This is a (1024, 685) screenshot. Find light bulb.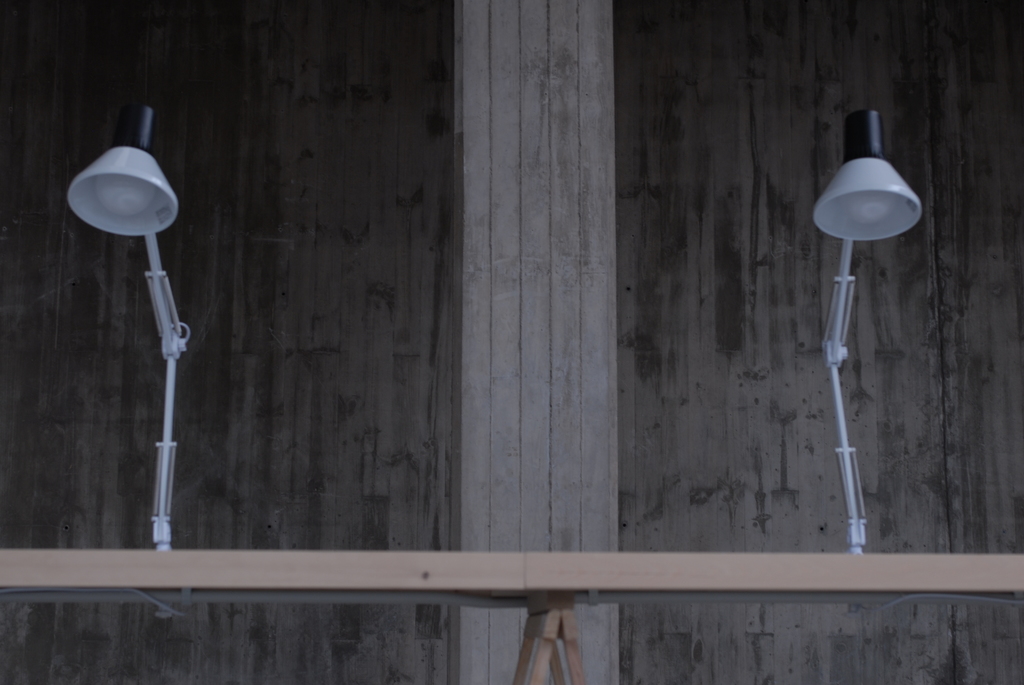
Bounding box: 93 174 154 219.
